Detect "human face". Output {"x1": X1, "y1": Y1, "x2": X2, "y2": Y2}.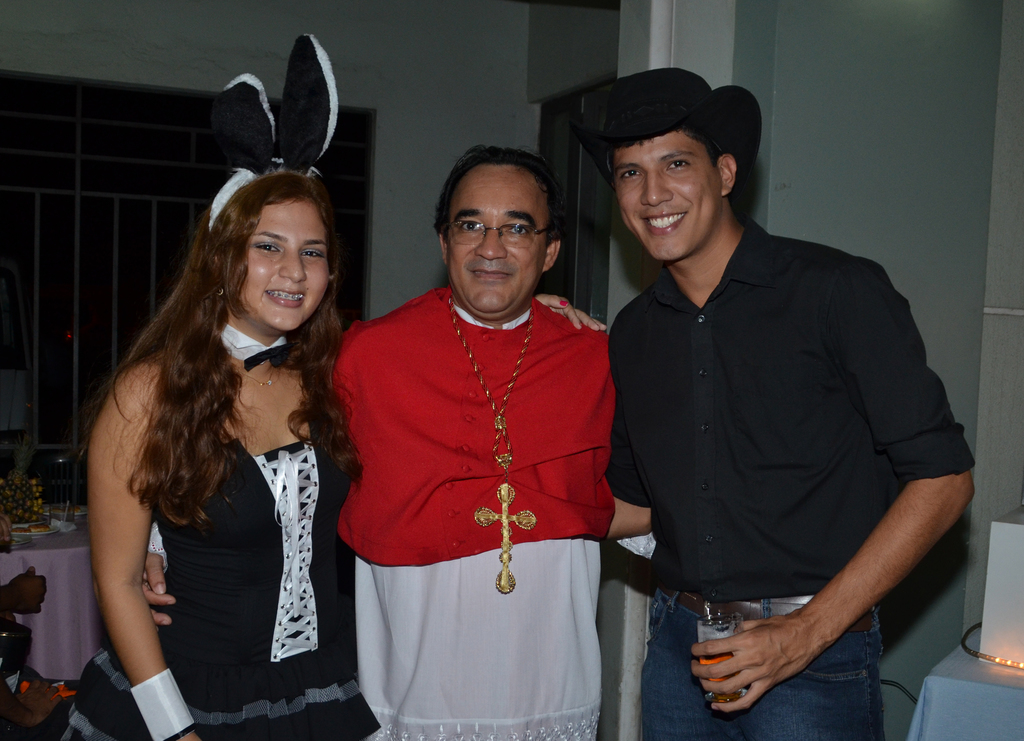
{"x1": 448, "y1": 164, "x2": 550, "y2": 313}.
